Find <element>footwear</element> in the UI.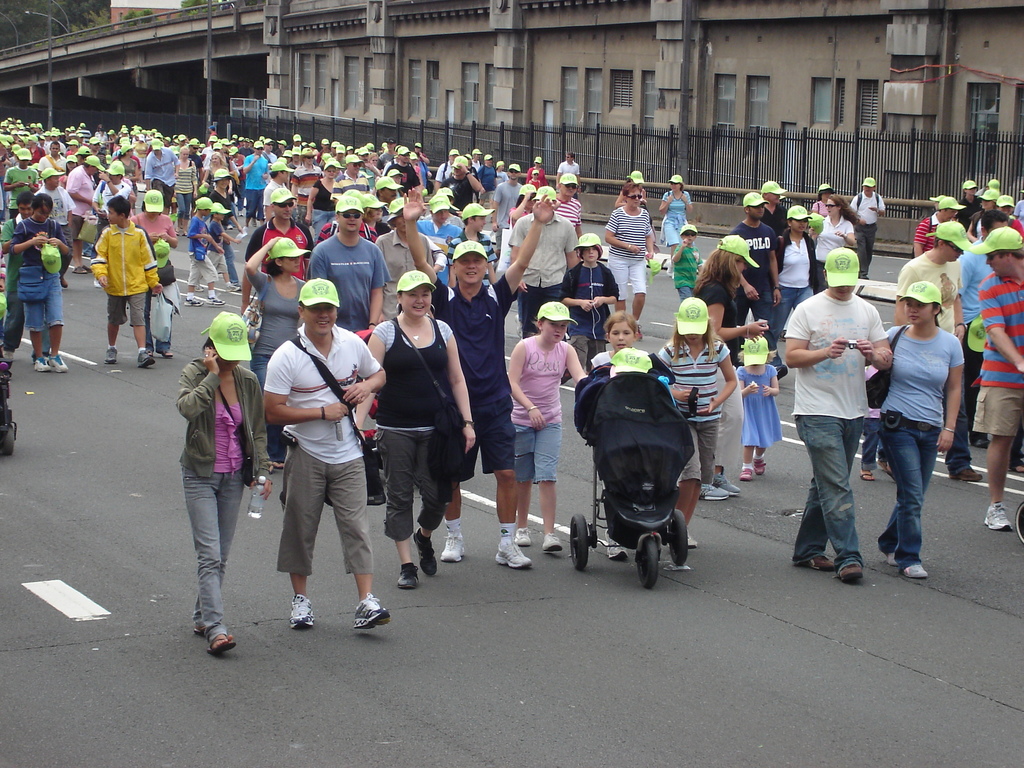
UI element at {"x1": 858, "y1": 472, "x2": 876, "y2": 484}.
